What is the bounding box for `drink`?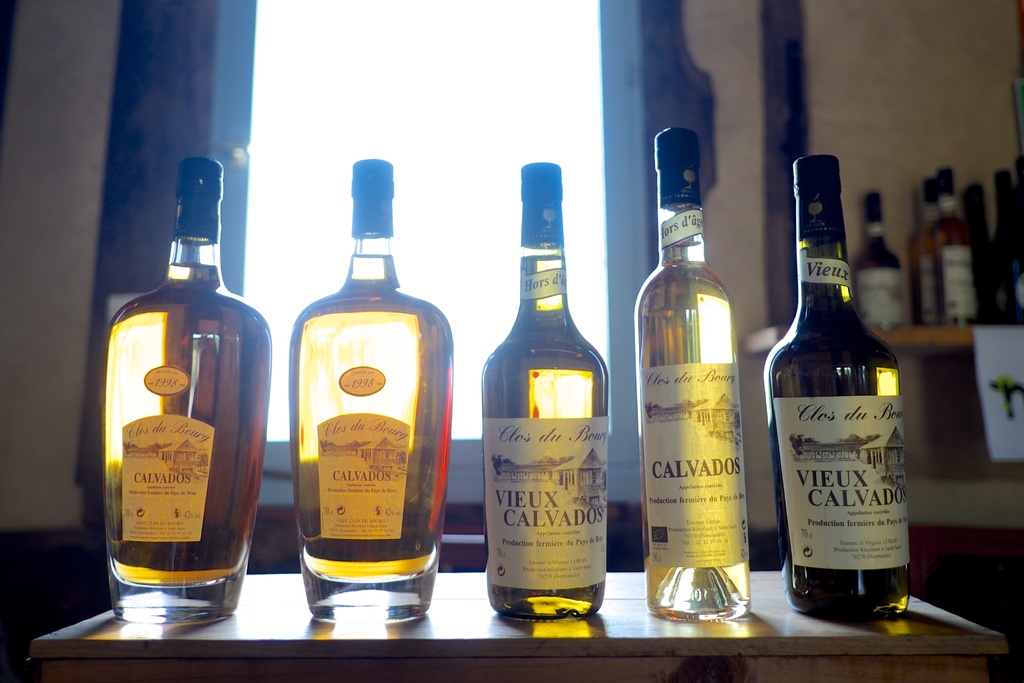
<box>854,189,914,335</box>.
